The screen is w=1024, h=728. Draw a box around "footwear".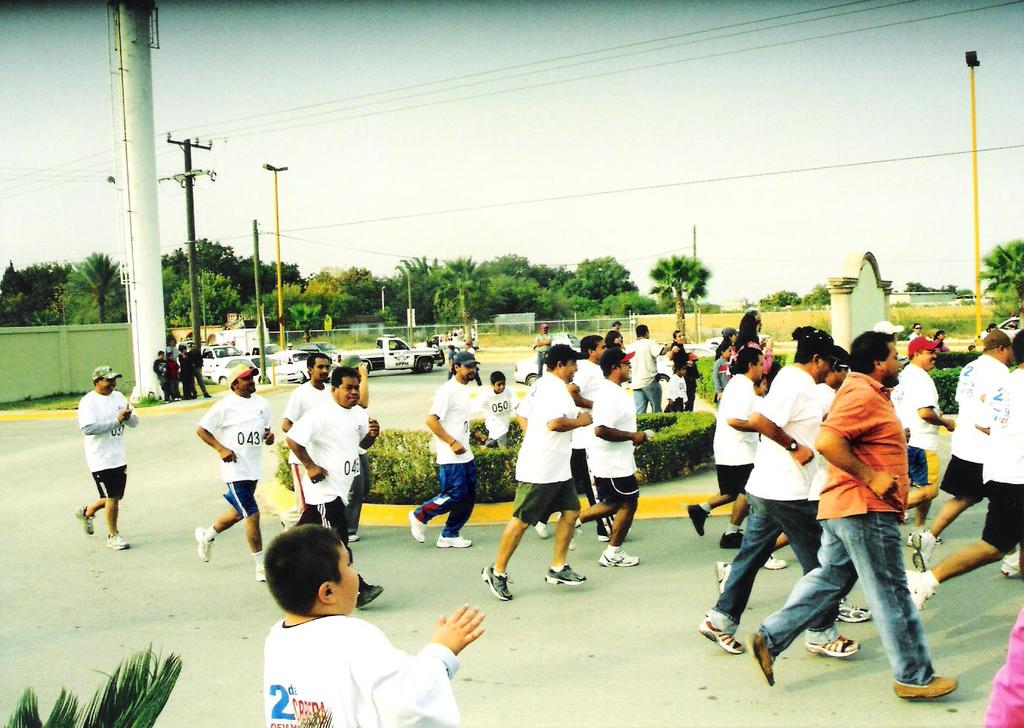
box(750, 634, 777, 689).
